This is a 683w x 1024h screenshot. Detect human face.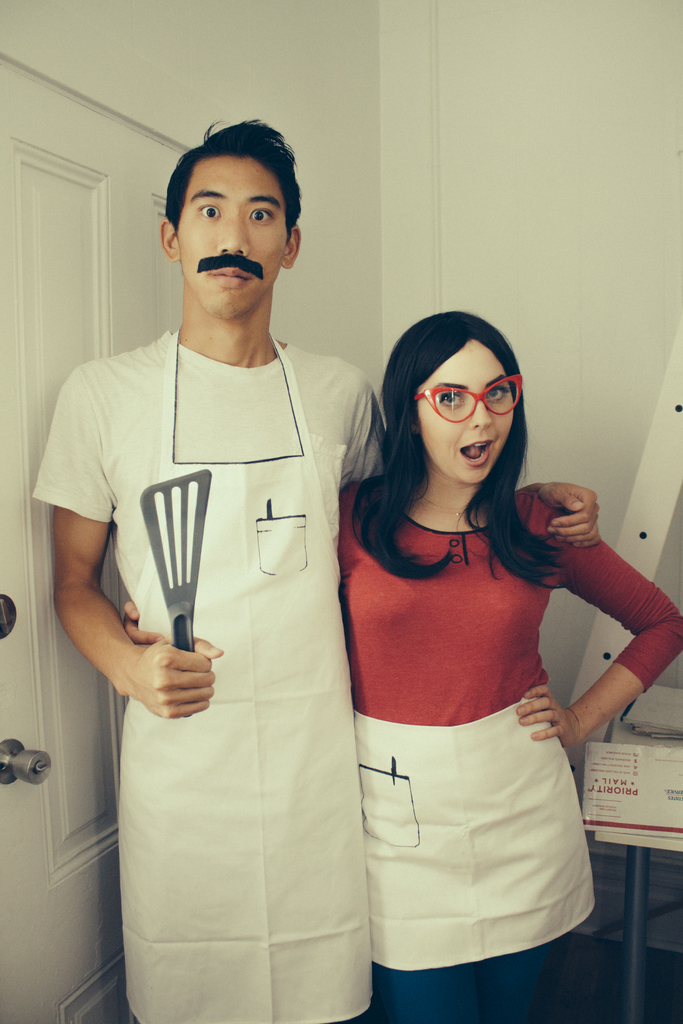
locate(407, 353, 517, 482).
